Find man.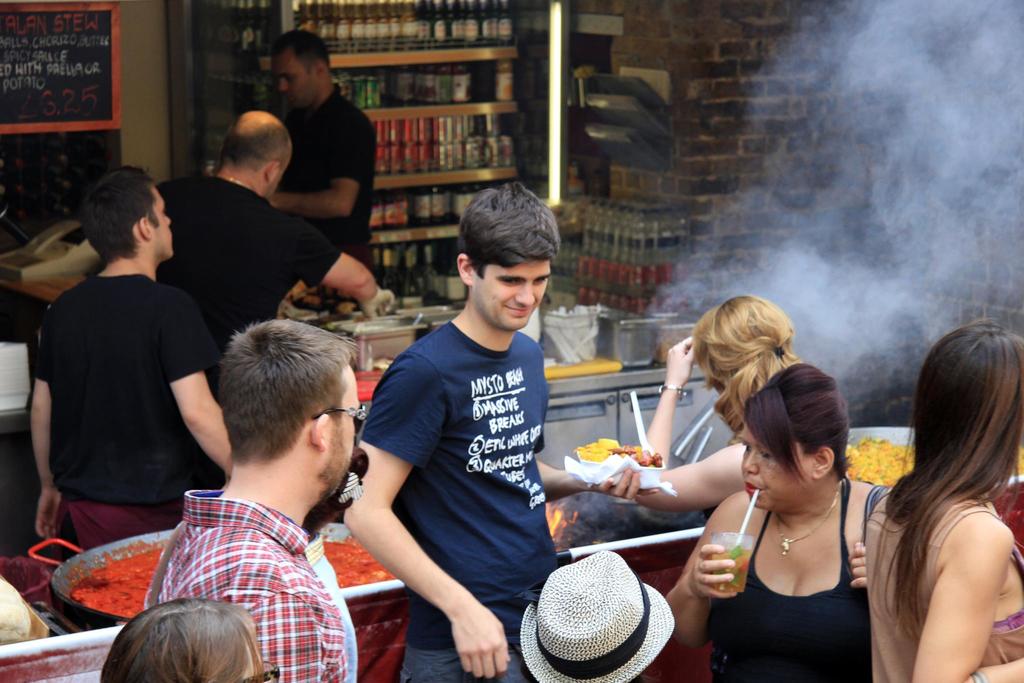
l=143, t=317, r=356, b=682.
